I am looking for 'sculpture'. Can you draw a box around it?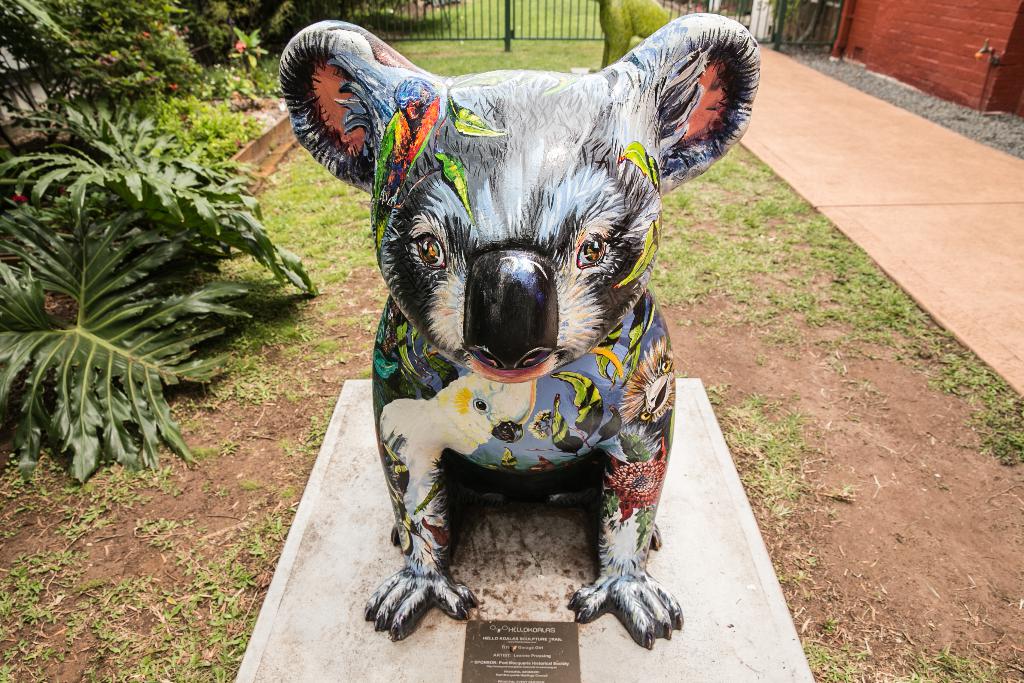
Sure, the bounding box is [241, 0, 714, 682].
